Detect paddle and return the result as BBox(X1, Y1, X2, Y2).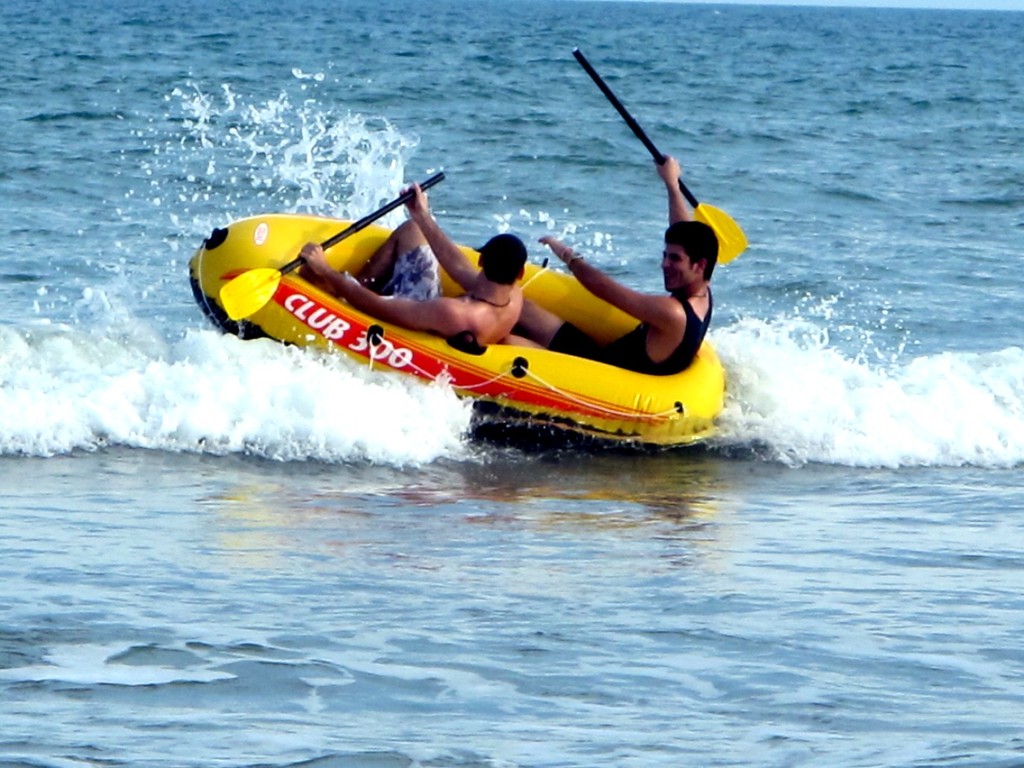
BBox(216, 172, 450, 322).
